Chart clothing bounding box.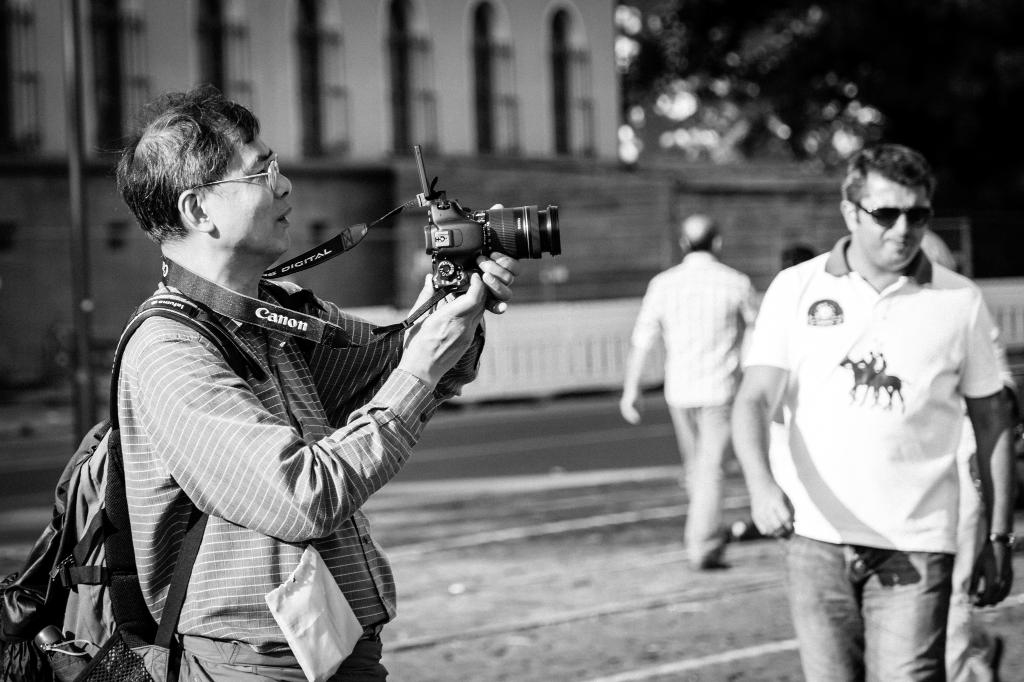
Charted: 630, 245, 758, 572.
